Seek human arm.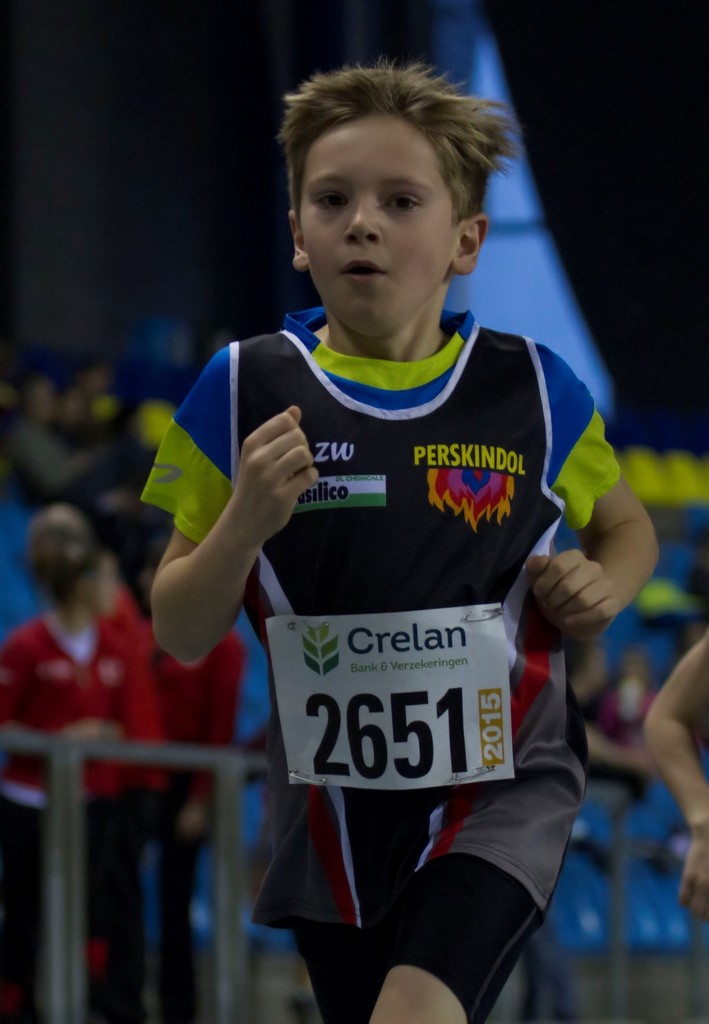
177 636 244 830.
